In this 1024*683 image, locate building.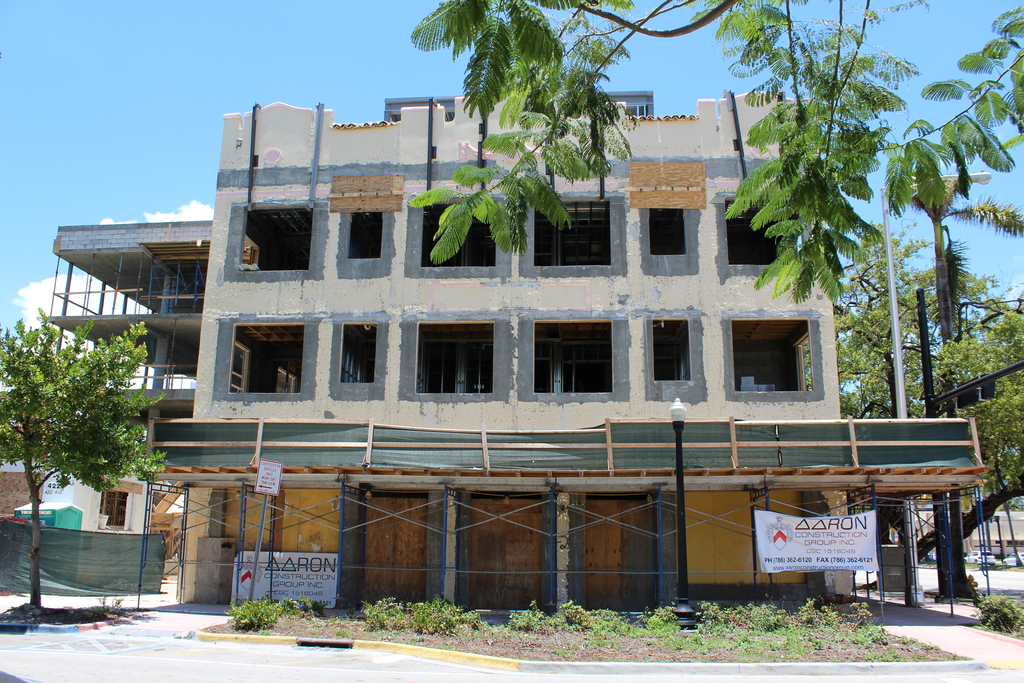
Bounding box: locate(913, 511, 1023, 561).
